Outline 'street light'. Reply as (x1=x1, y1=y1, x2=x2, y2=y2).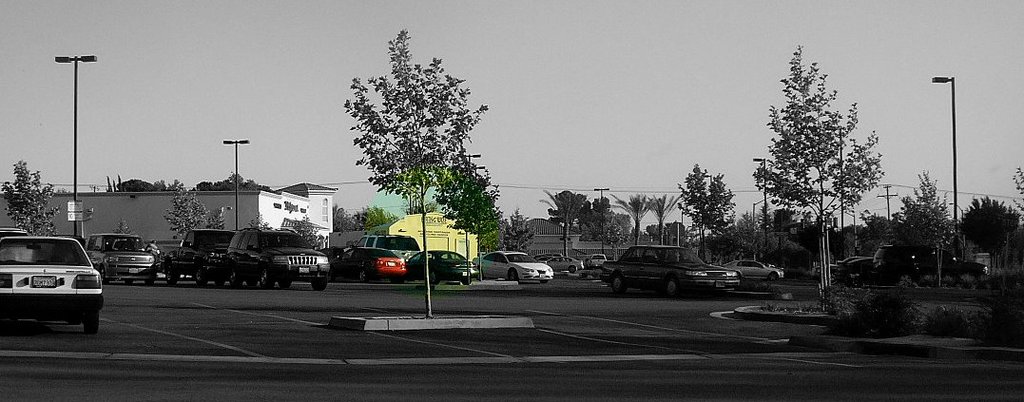
(x1=472, y1=162, x2=487, y2=275).
